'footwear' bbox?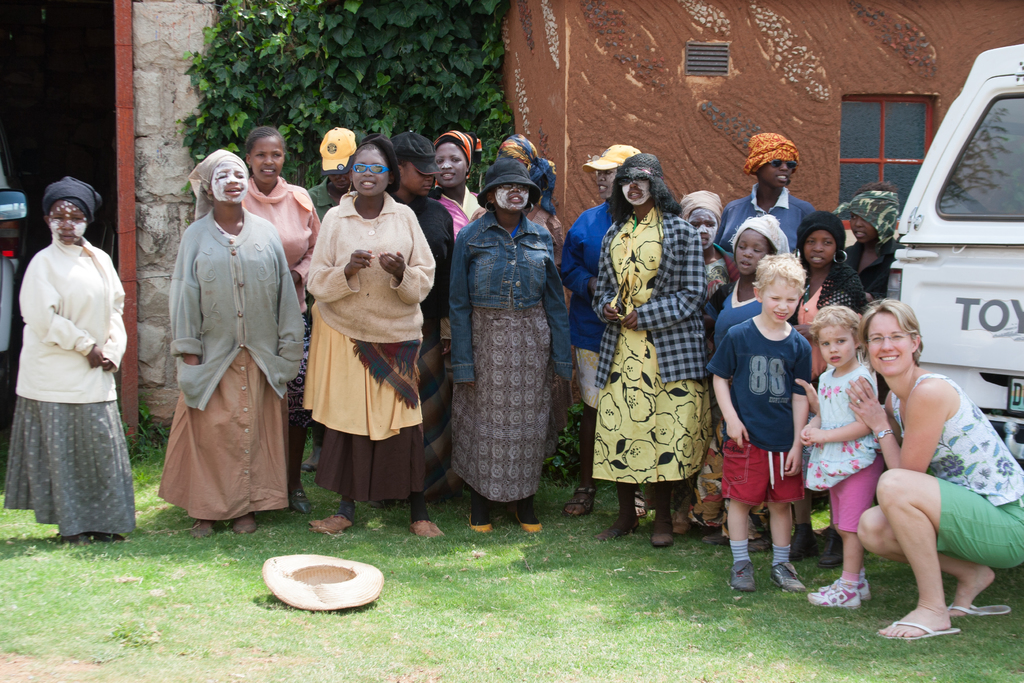
<region>633, 495, 647, 518</region>
